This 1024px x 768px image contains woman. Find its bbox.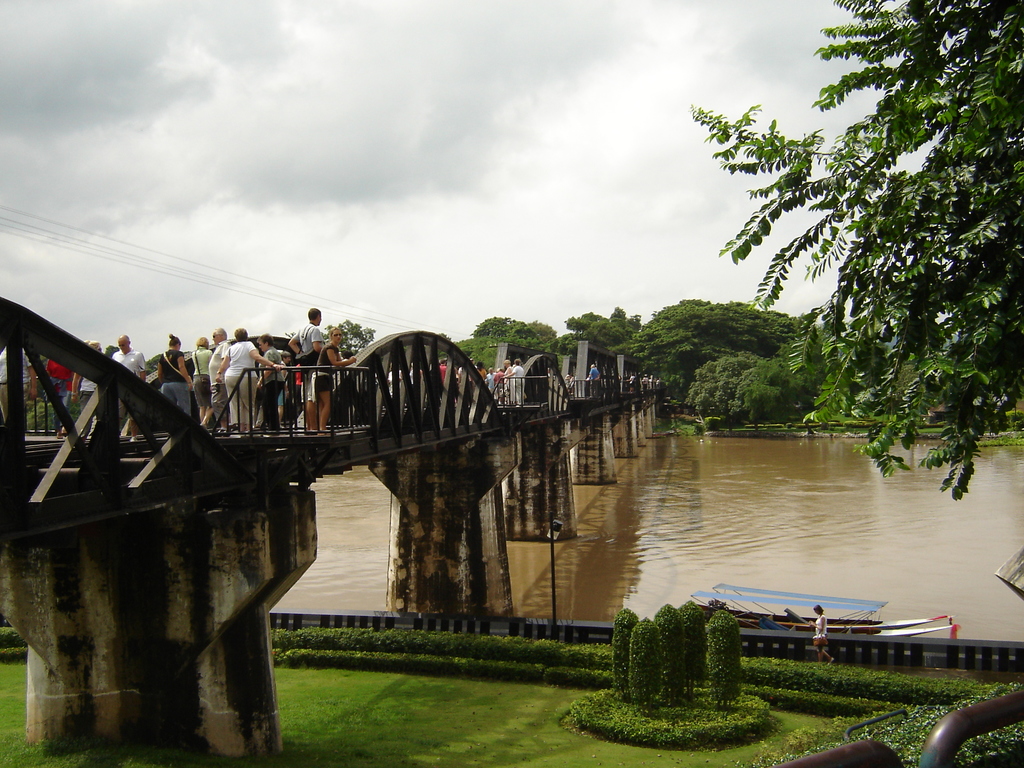
x1=71, y1=340, x2=103, y2=414.
